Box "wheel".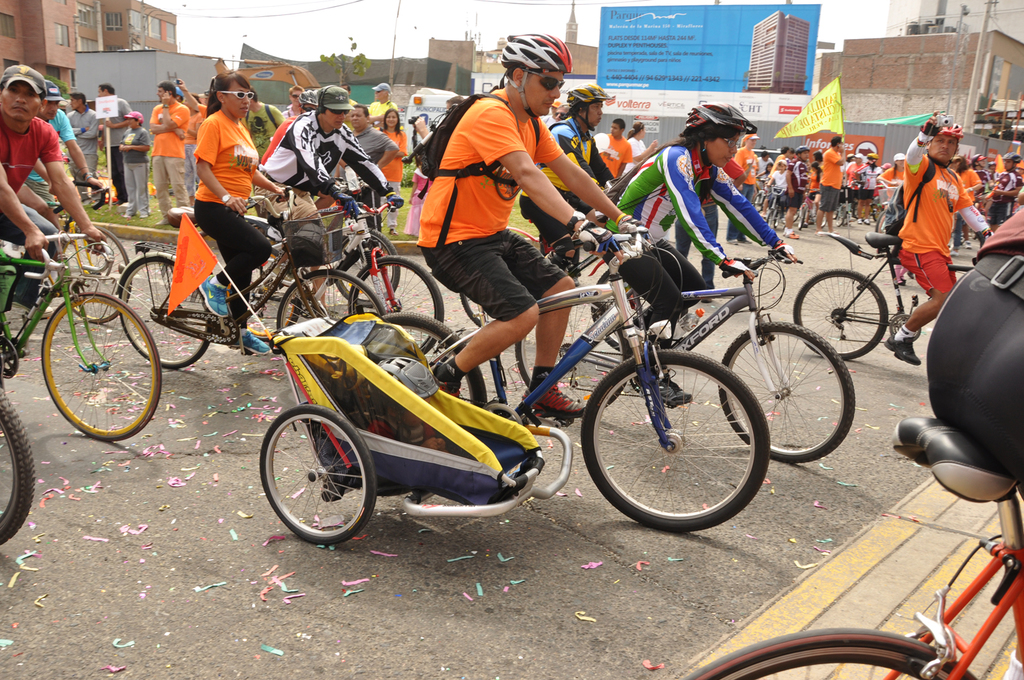
bbox=[0, 387, 35, 546].
